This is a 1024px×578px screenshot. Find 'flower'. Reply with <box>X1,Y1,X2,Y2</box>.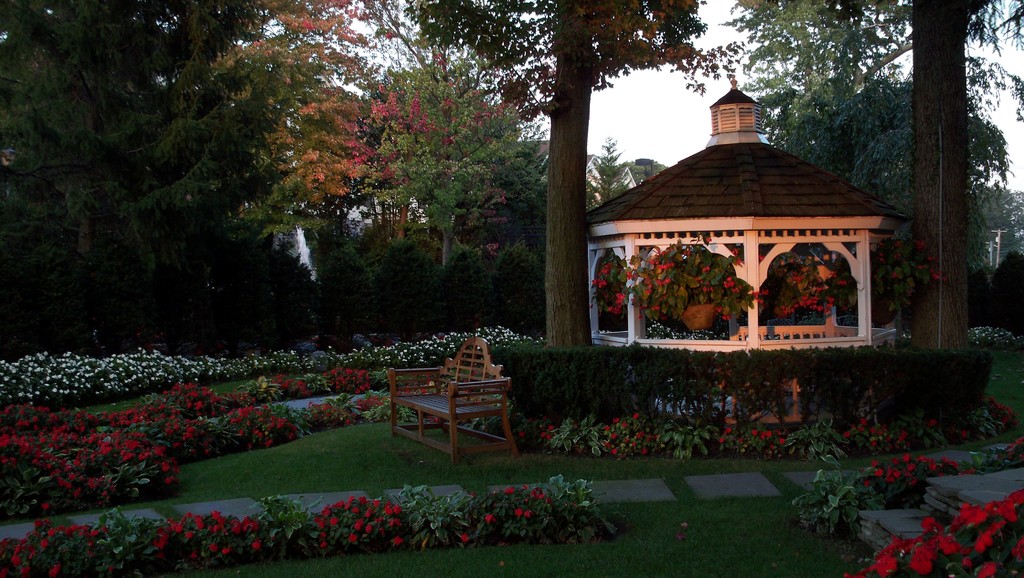
<box>486,516,492,523</box>.
